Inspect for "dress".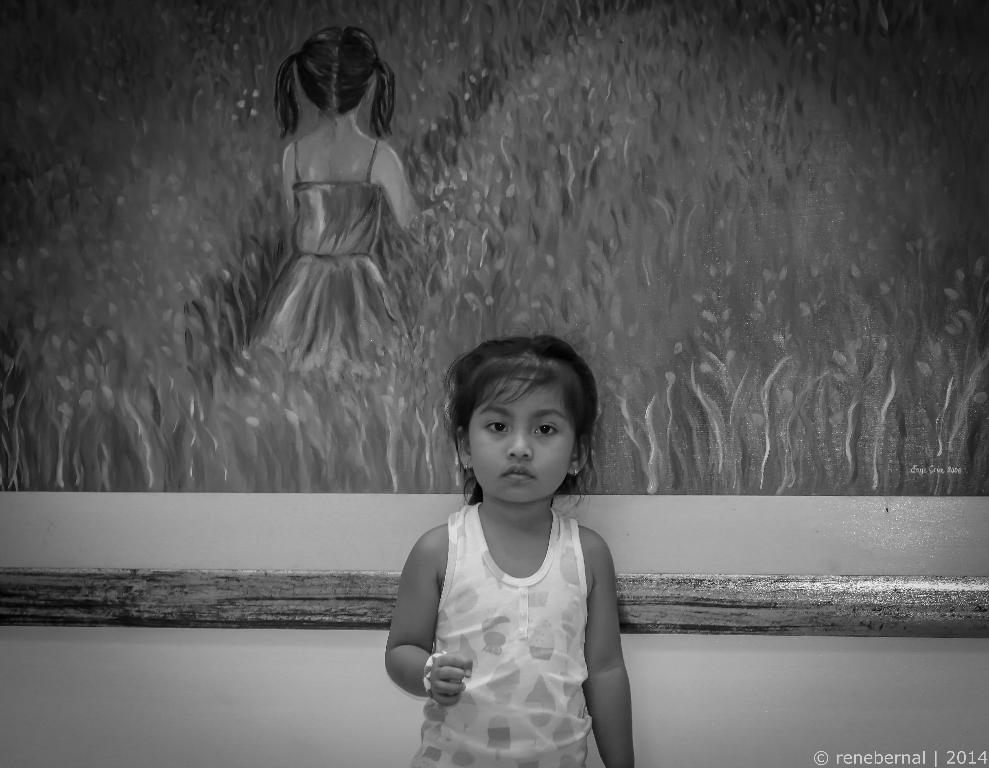
Inspection: x1=247 y1=137 x2=405 y2=375.
